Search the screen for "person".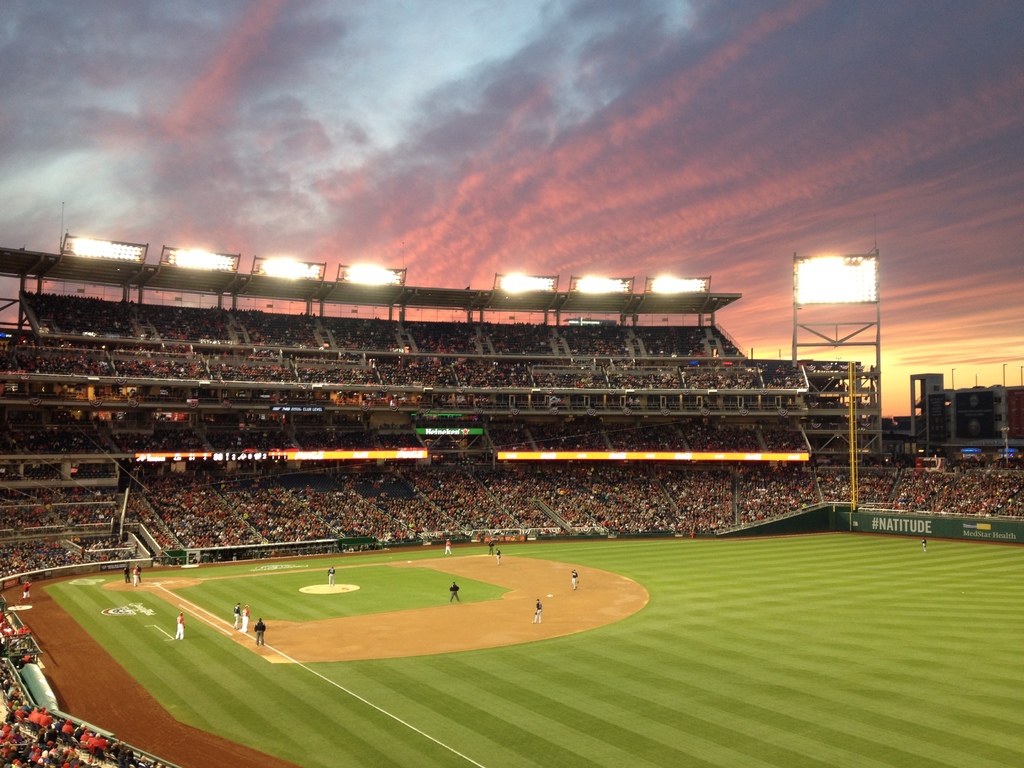
Found at 568/569/580/588.
